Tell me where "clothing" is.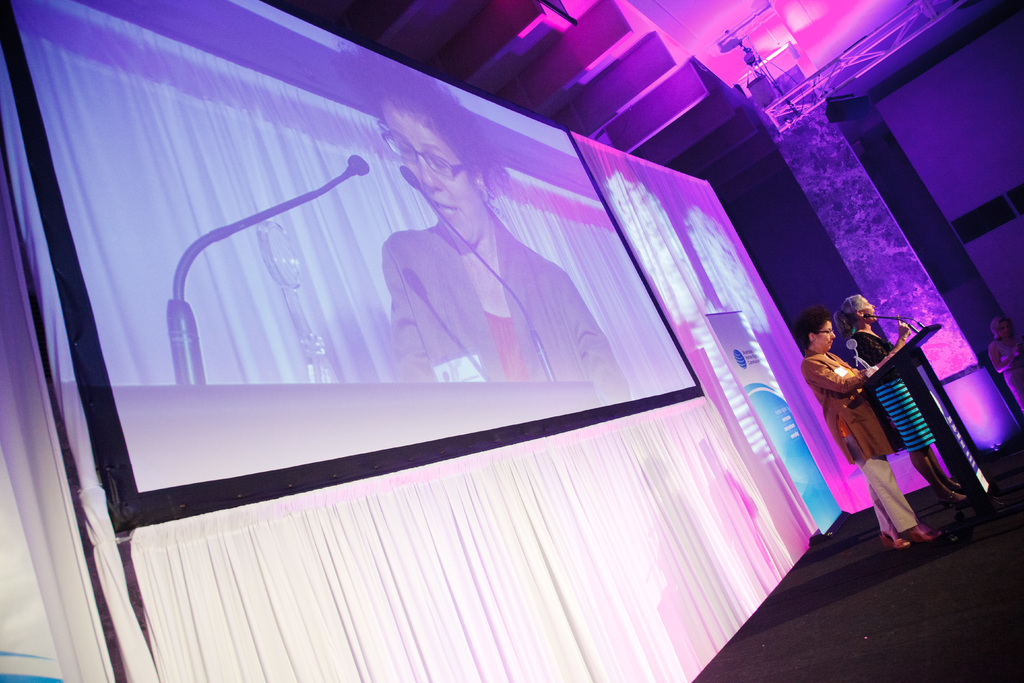
"clothing" is at rect(847, 329, 934, 449).
